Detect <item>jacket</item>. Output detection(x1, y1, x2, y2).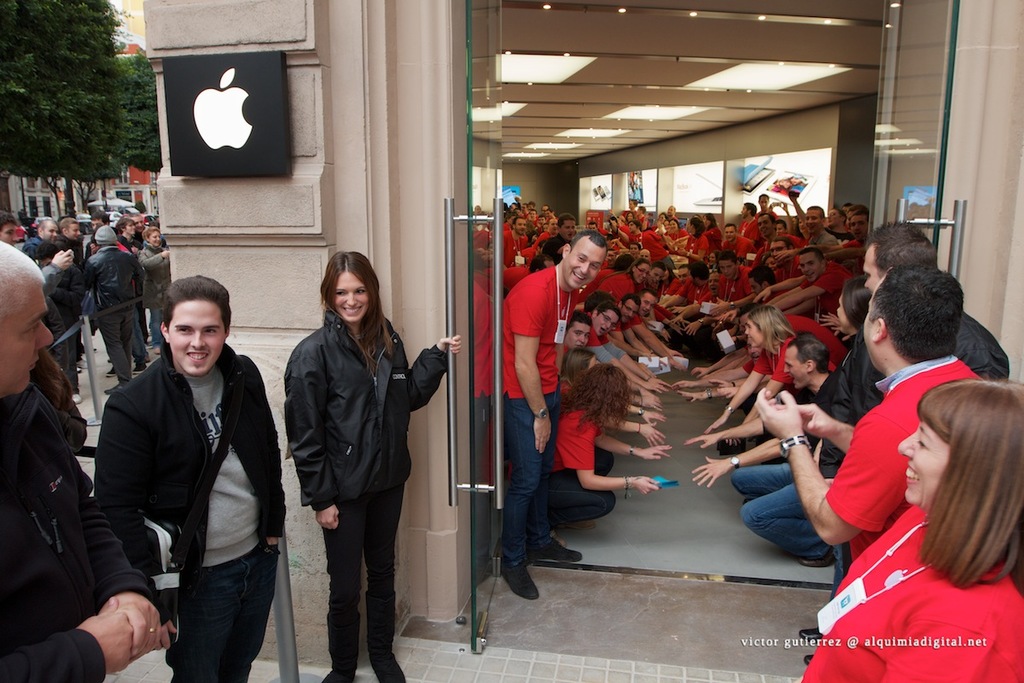
detection(952, 311, 1010, 378).
